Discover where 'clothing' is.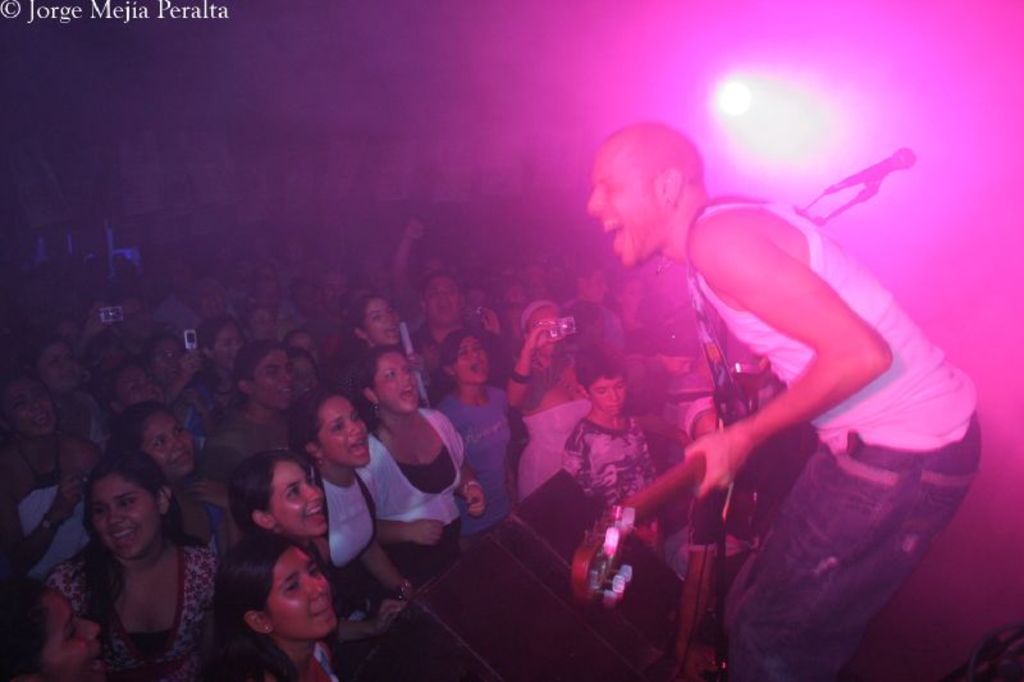
Discovered at bbox(434, 372, 508, 534).
